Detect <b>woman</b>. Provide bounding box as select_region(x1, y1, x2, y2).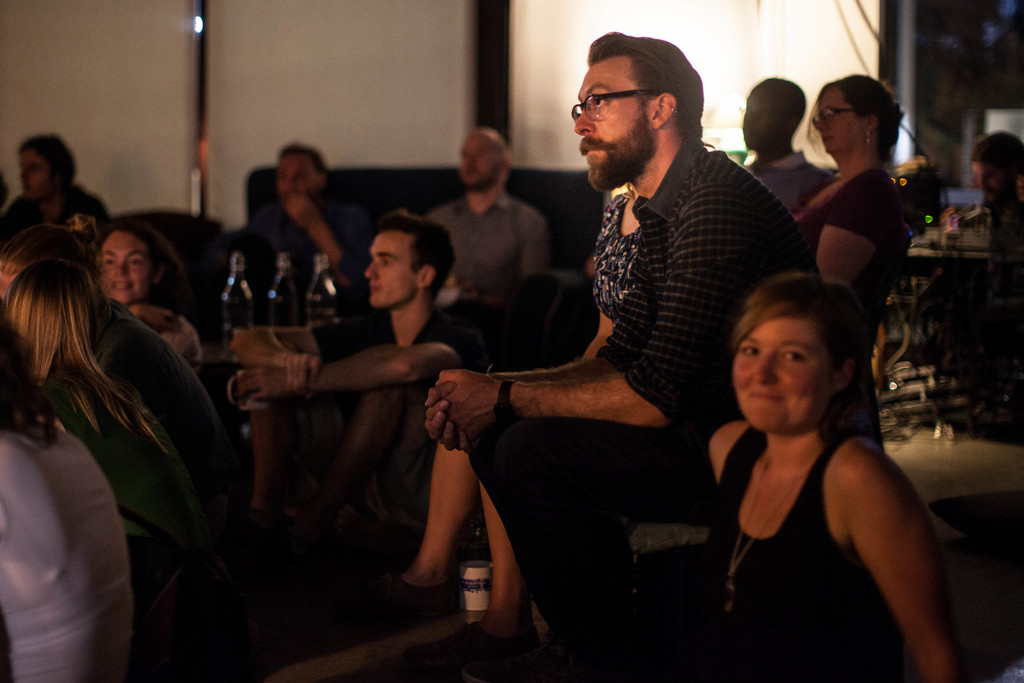
select_region(664, 249, 954, 672).
